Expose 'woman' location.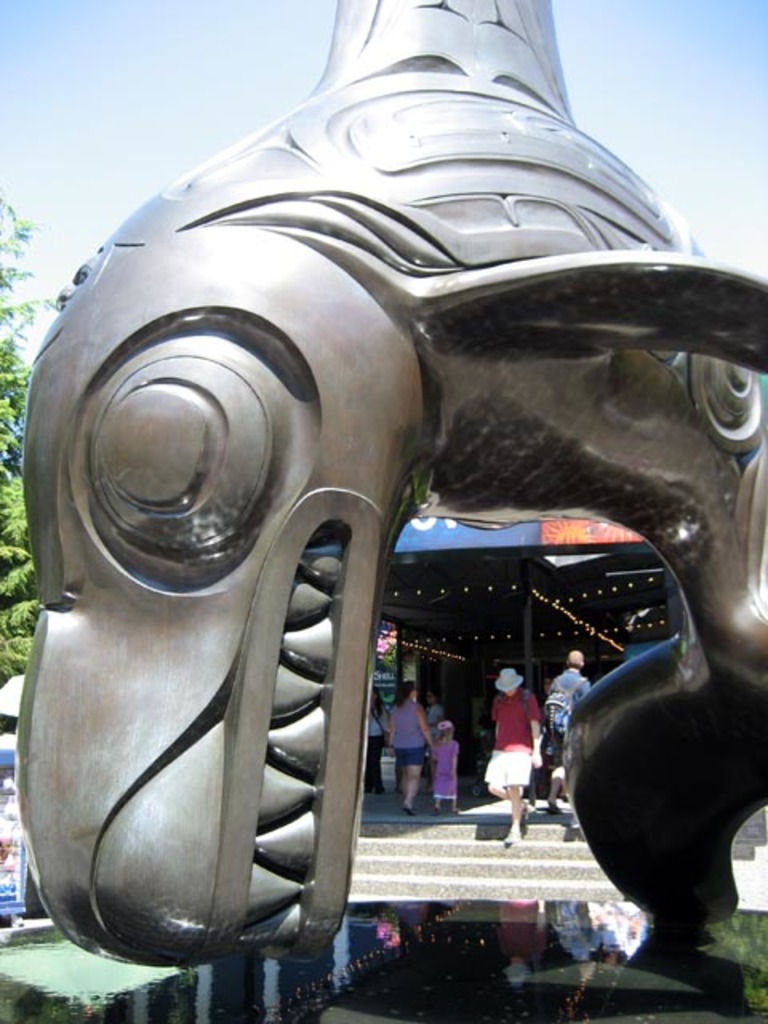
Exposed at (363,685,395,795).
